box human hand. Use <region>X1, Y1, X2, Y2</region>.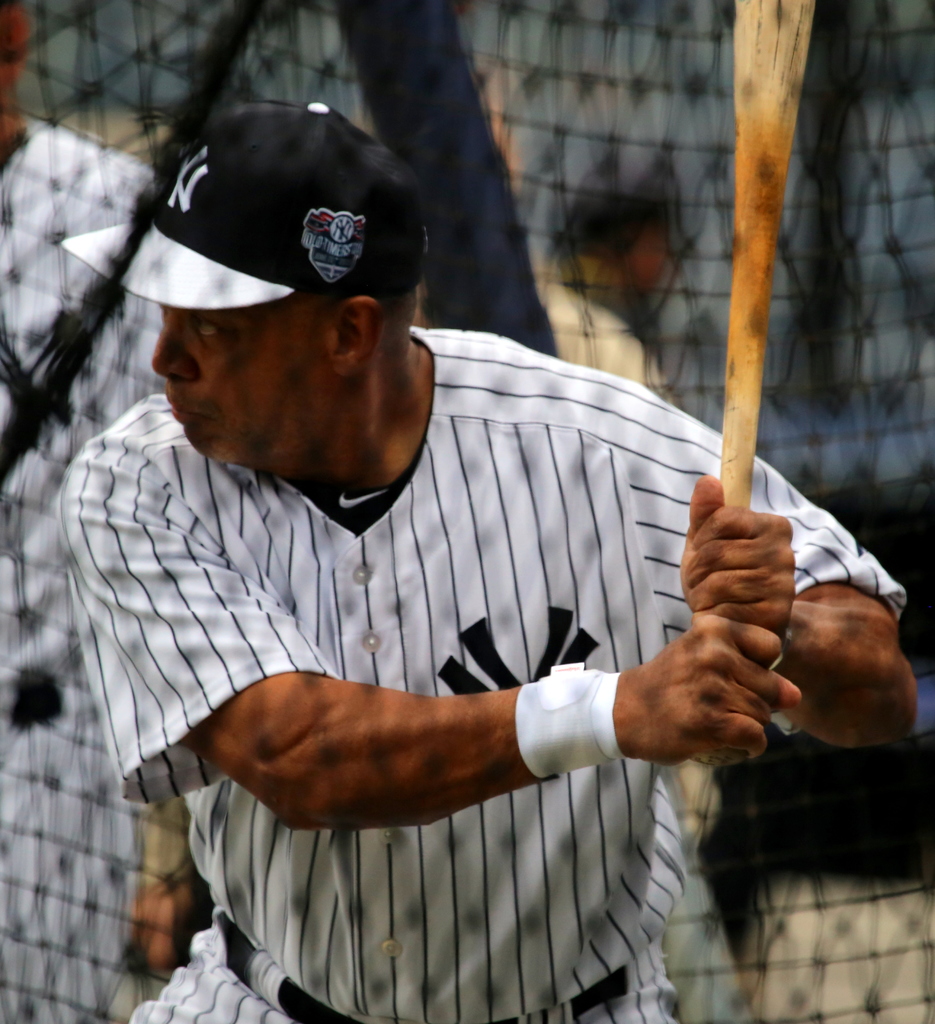
<region>626, 596, 823, 785</region>.
